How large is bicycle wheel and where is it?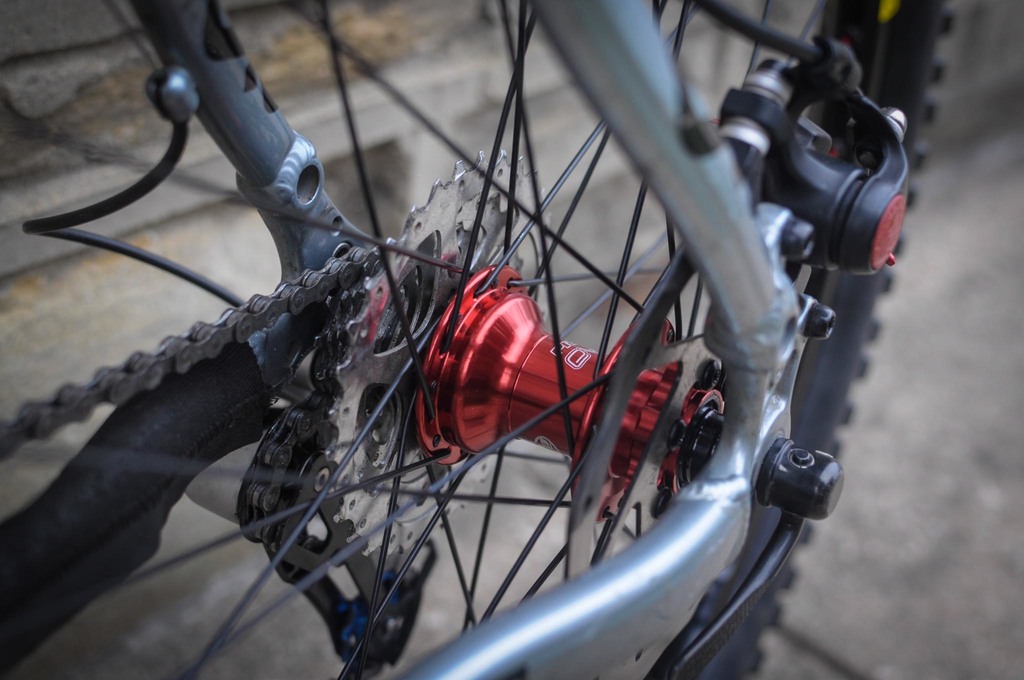
Bounding box: bbox=[33, 11, 878, 677].
